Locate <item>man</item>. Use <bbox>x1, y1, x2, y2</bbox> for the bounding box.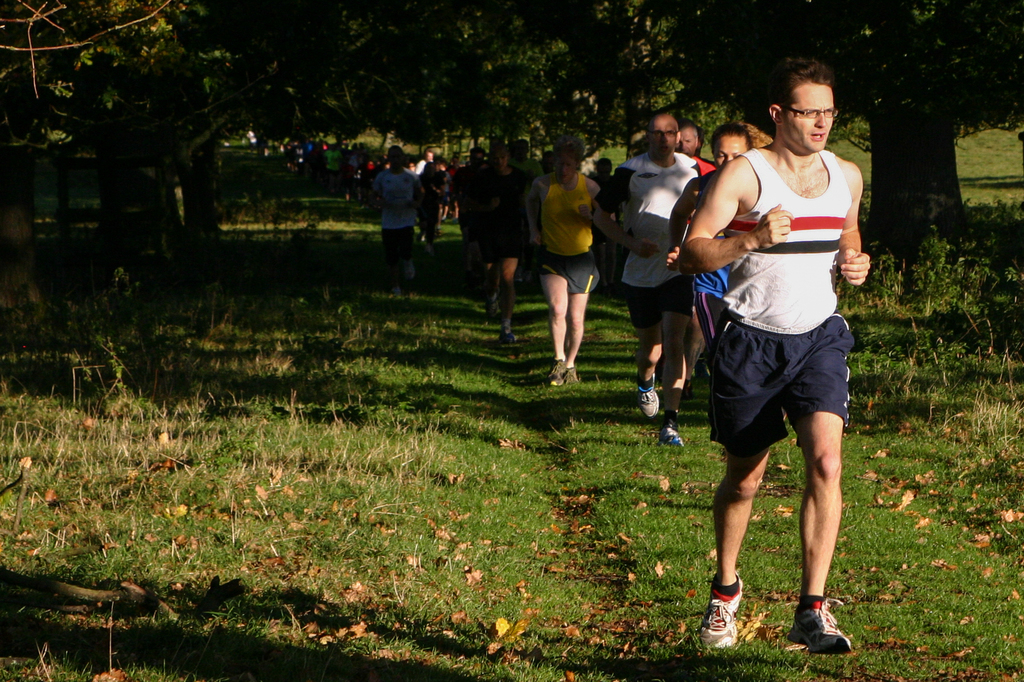
<bbox>681, 115, 719, 182</bbox>.
